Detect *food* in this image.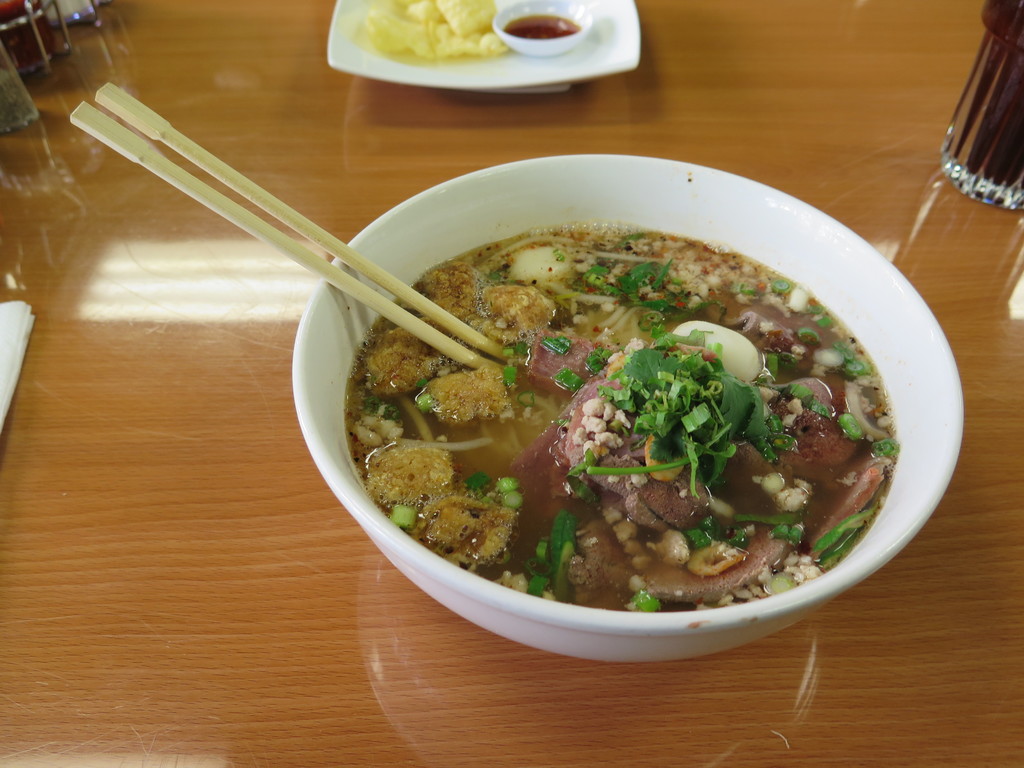
Detection: bbox=(347, 228, 897, 614).
